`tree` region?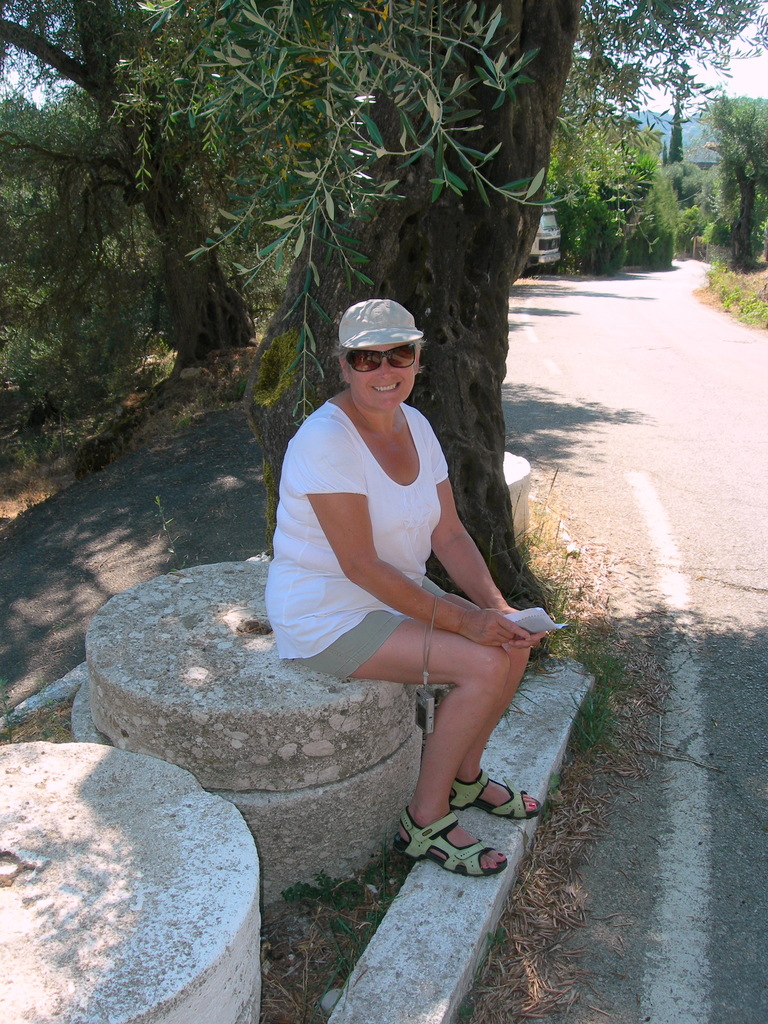
<region>0, 0, 275, 447</region>
